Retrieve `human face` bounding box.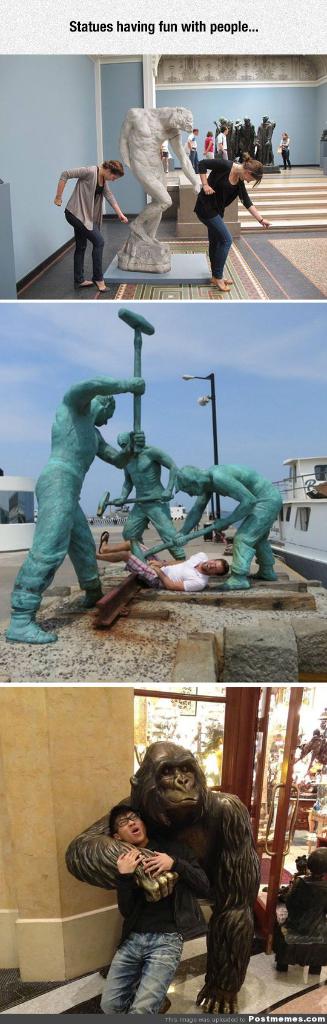
Bounding box: locate(200, 557, 223, 574).
